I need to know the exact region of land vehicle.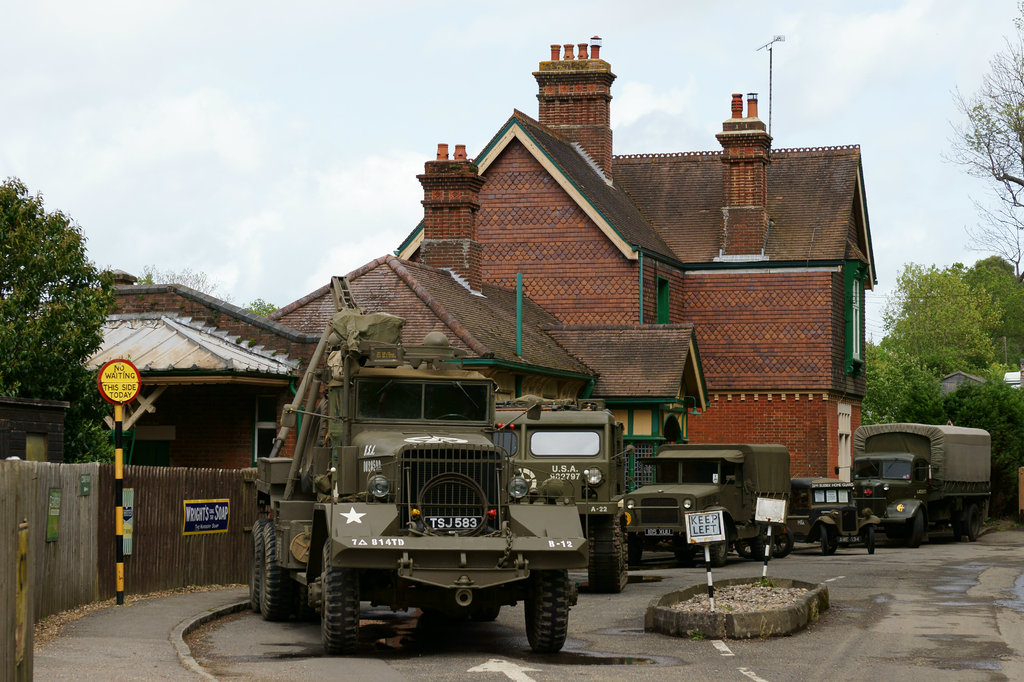
Region: box(252, 347, 604, 638).
